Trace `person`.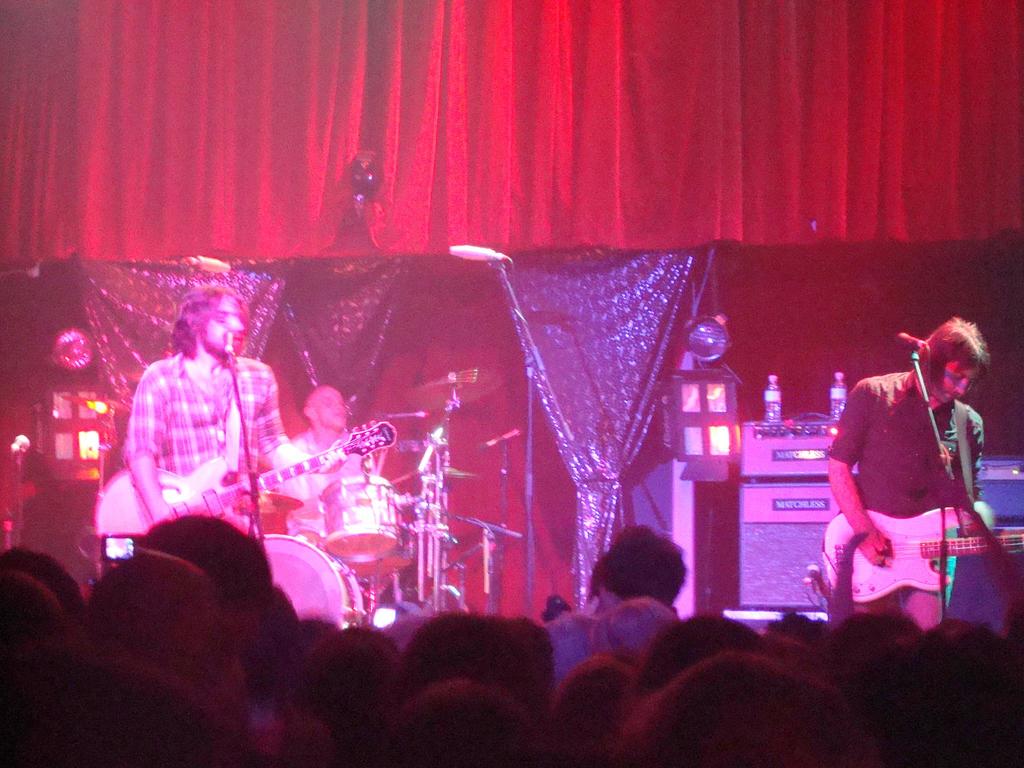
Traced to 829, 312, 991, 623.
